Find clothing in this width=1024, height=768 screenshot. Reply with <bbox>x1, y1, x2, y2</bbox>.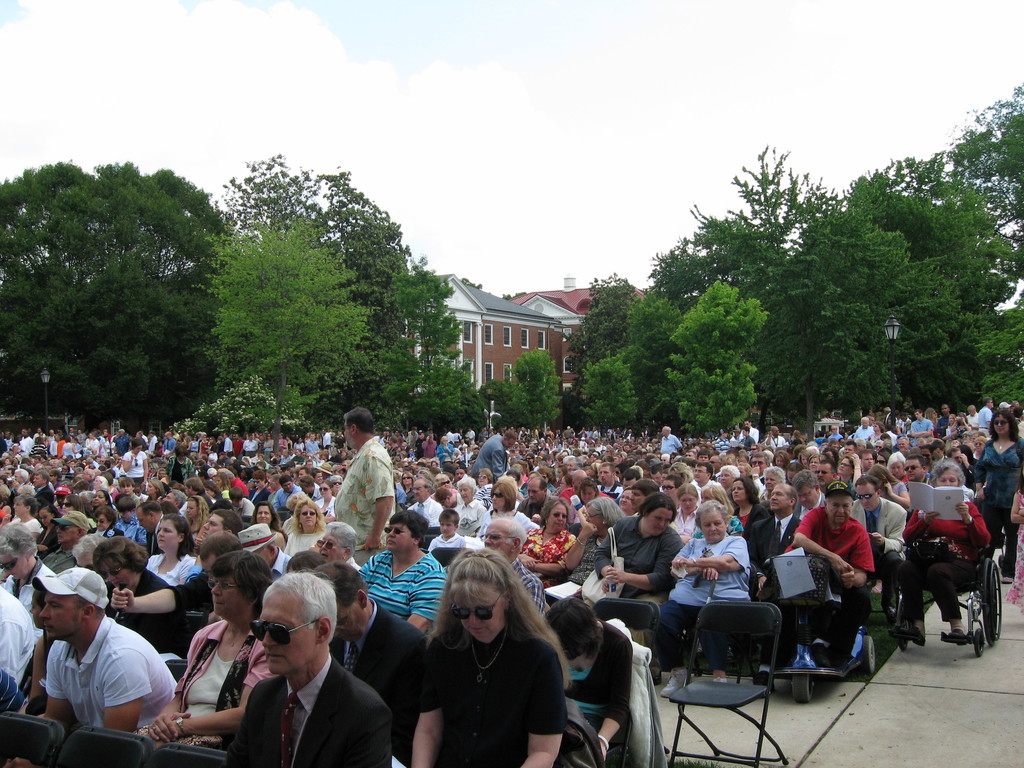
<bbox>858, 494, 900, 565</bbox>.
